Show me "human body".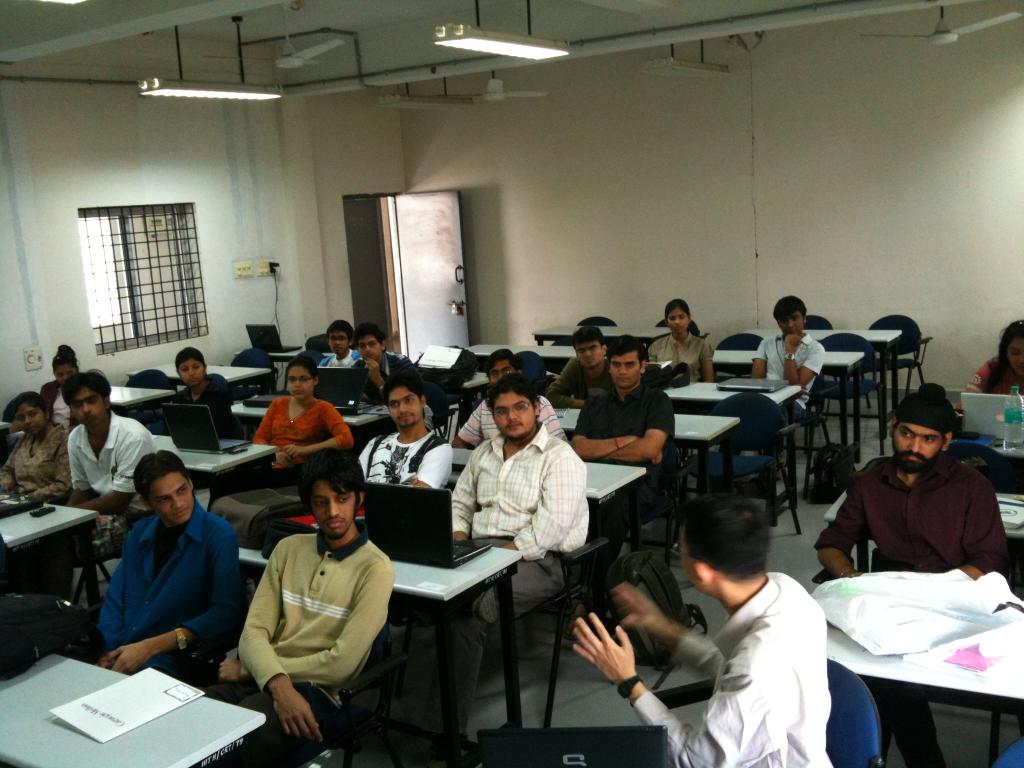
"human body" is here: (164,341,232,436).
